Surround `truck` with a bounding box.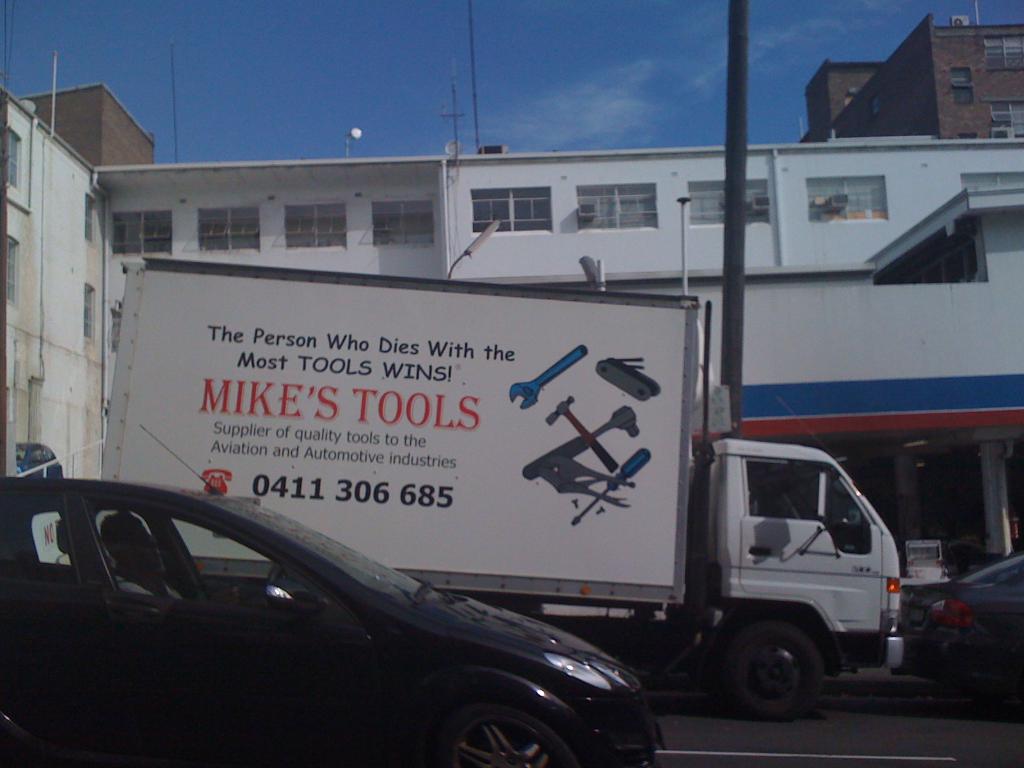
l=35, t=242, r=935, b=743.
